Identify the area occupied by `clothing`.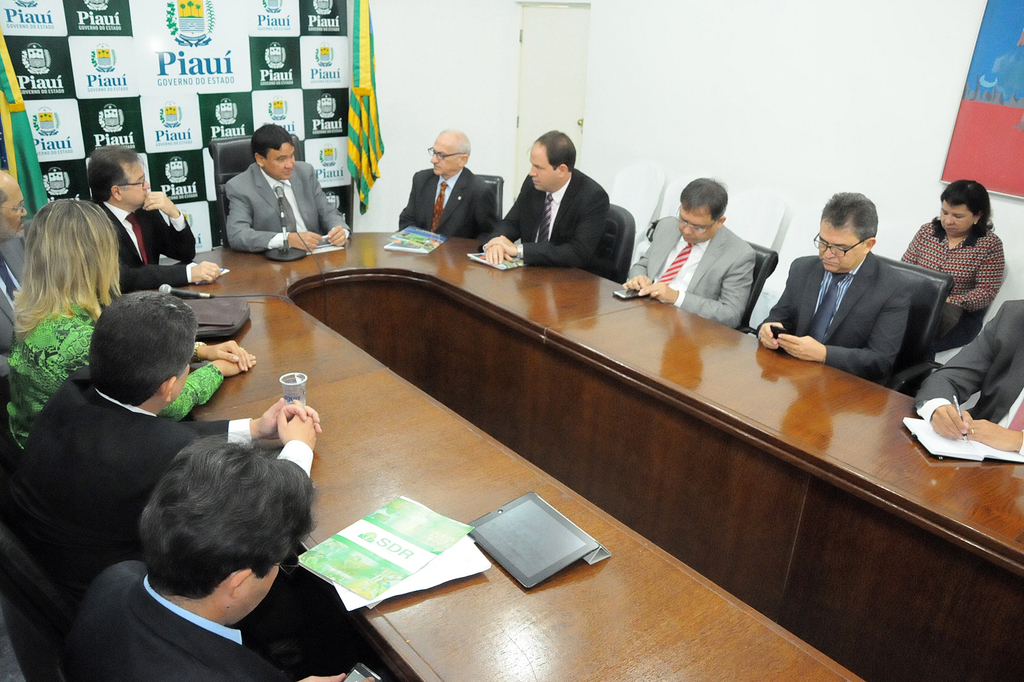
Area: [left=2, top=365, right=315, bottom=610].
